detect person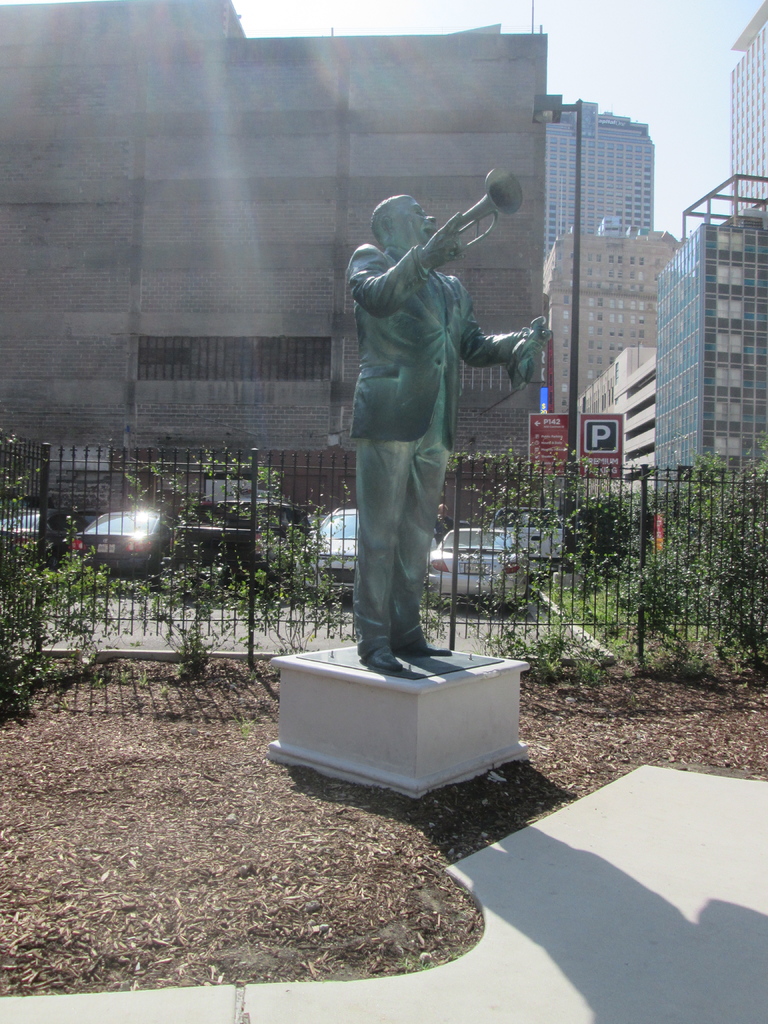
select_region(317, 122, 540, 739)
